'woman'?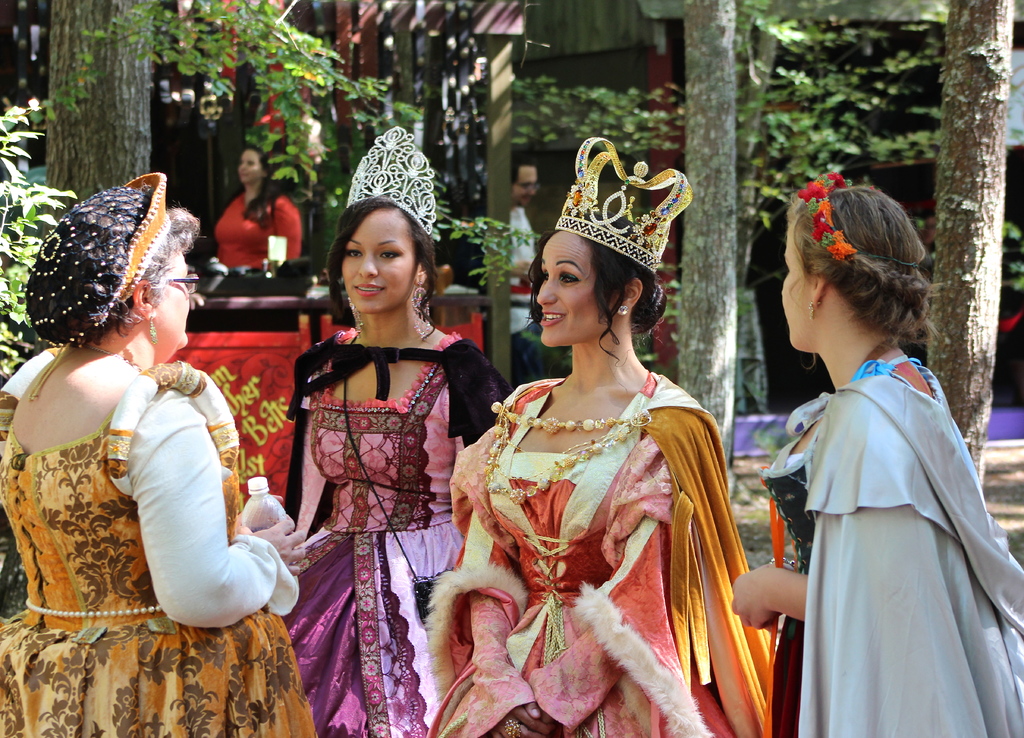
x1=214 y1=145 x2=303 y2=275
